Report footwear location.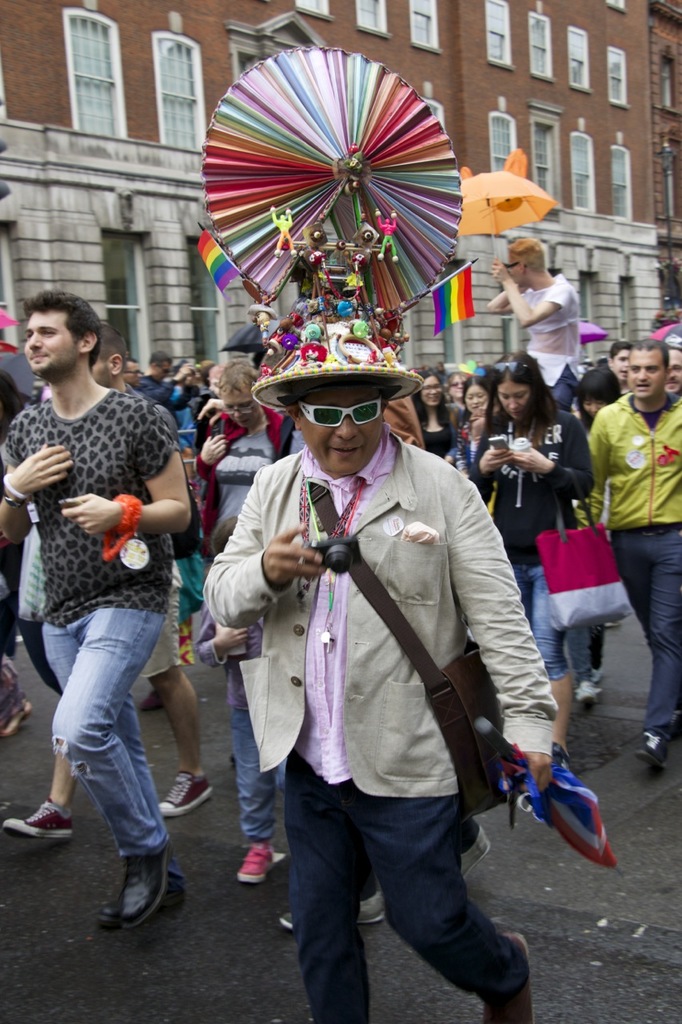
Report: l=277, t=885, r=388, b=927.
